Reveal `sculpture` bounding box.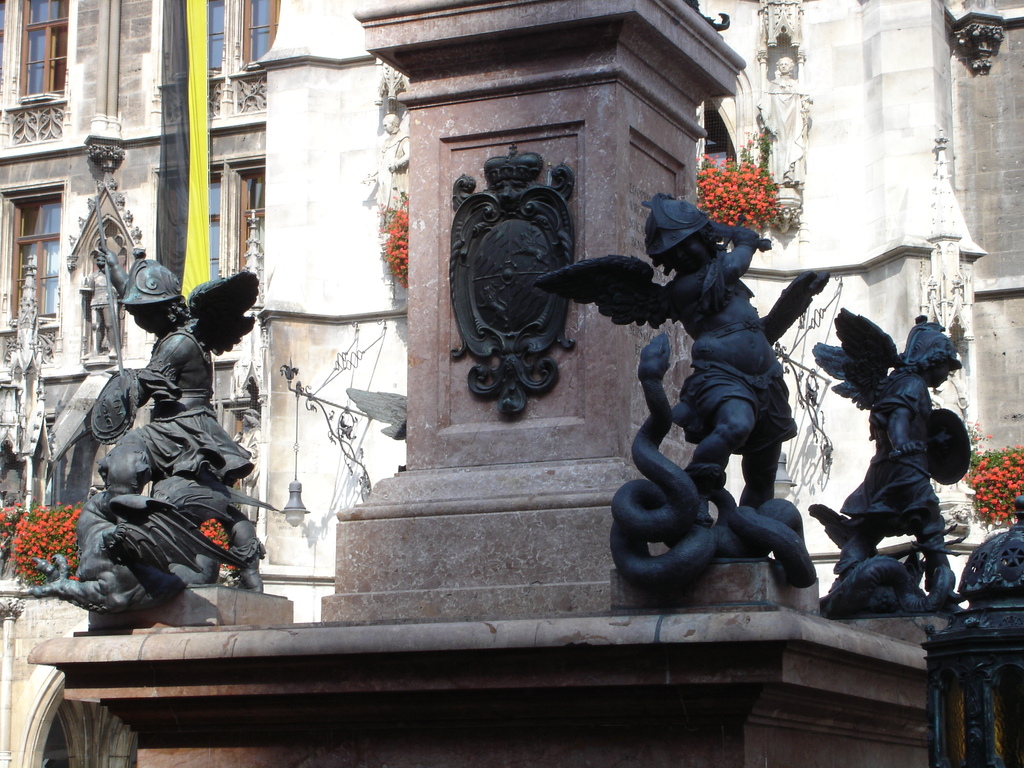
Revealed: x1=538, y1=198, x2=829, y2=593.
